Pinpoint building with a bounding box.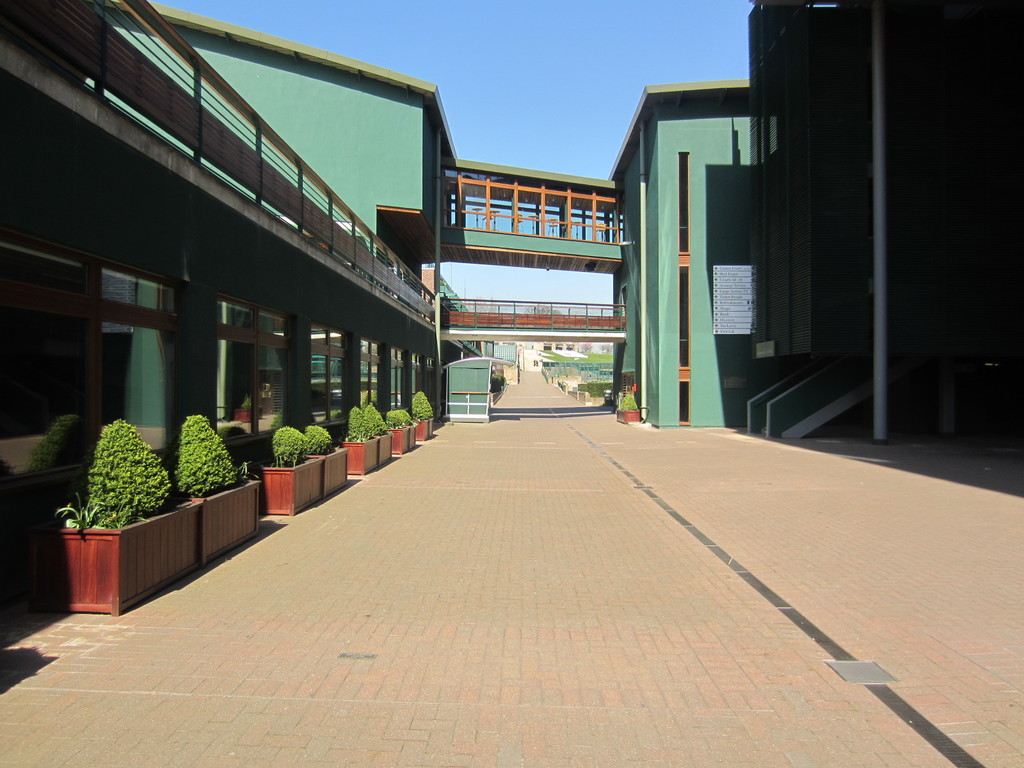
locate(0, 0, 1023, 629).
